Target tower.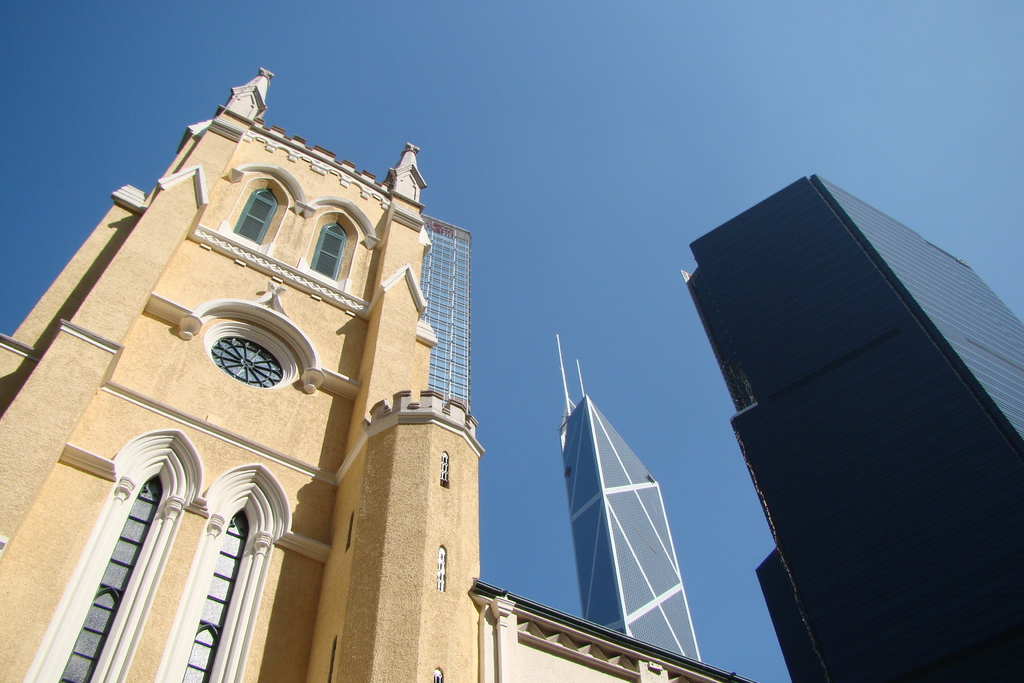
Target region: x1=0 y1=63 x2=484 y2=682.
